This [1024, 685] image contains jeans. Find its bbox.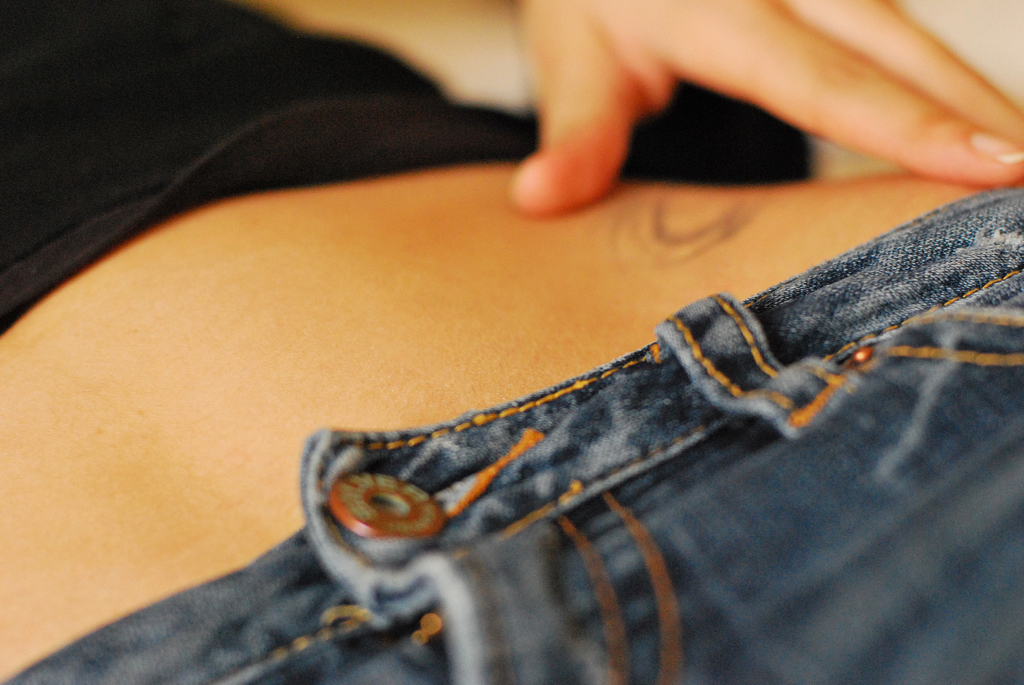
rect(228, 206, 1023, 684).
